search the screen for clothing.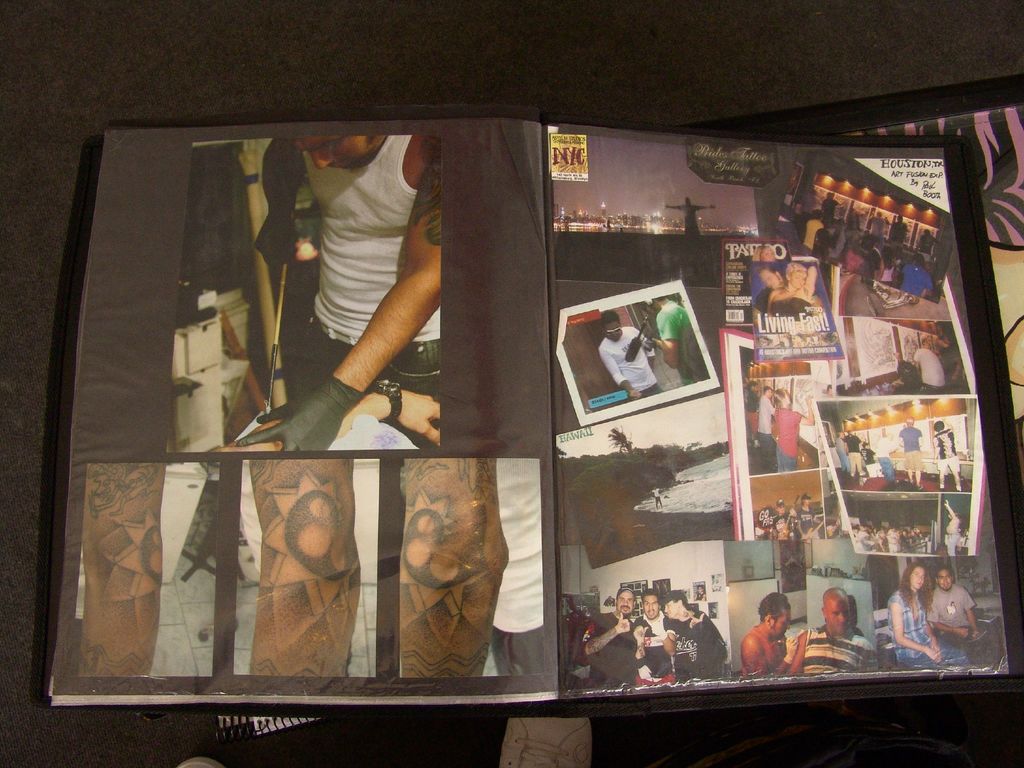
Found at bbox(305, 131, 442, 342).
